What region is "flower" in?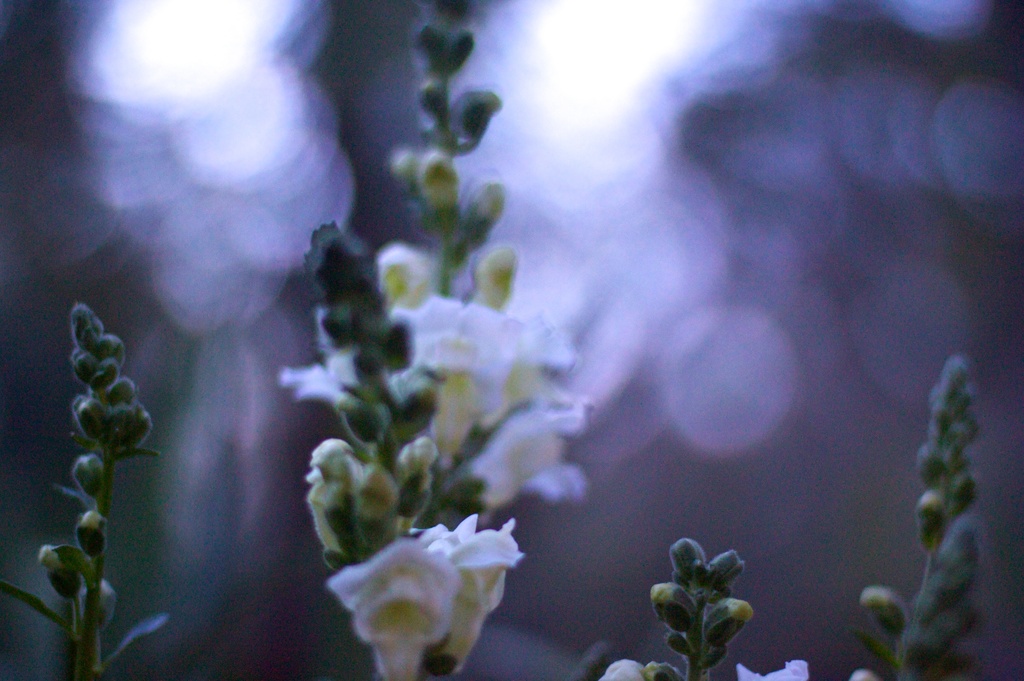
[416, 511, 524, 675].
